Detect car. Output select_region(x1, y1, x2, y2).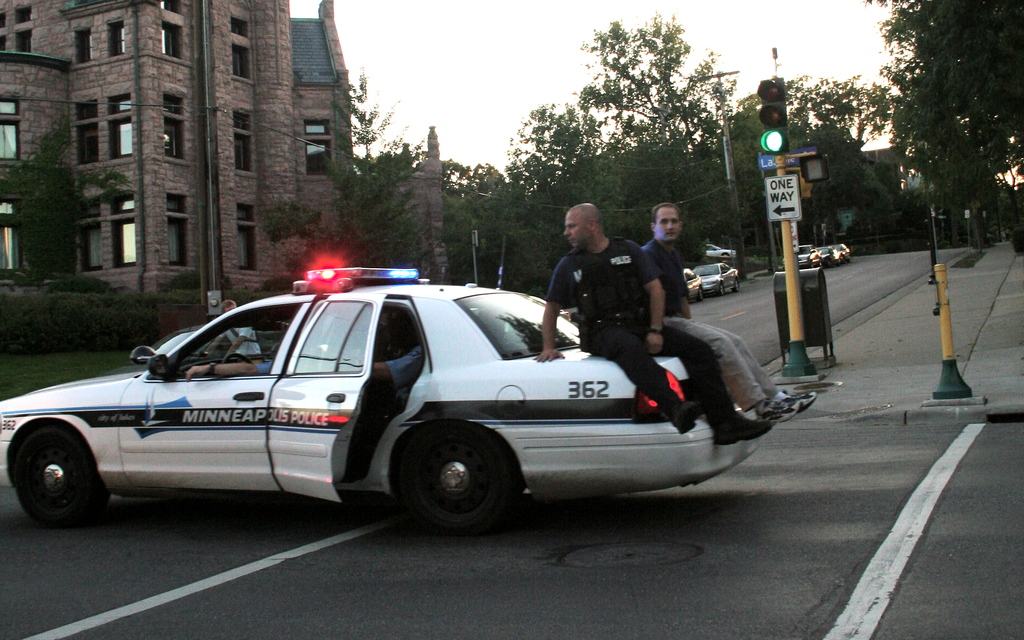
select_region(31, 270, 808, 539).
